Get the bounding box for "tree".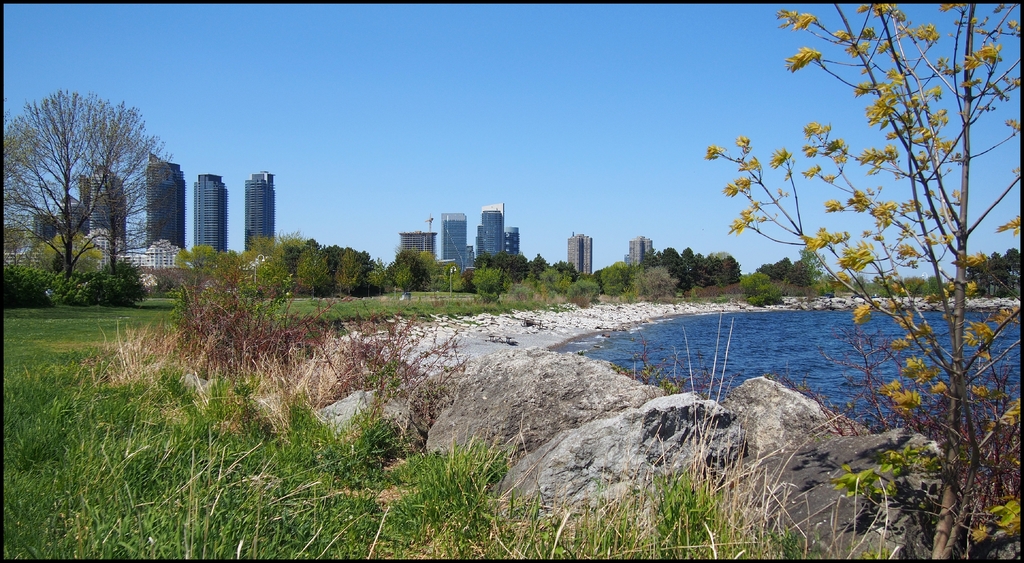
box(545, 255, 582, 297).
